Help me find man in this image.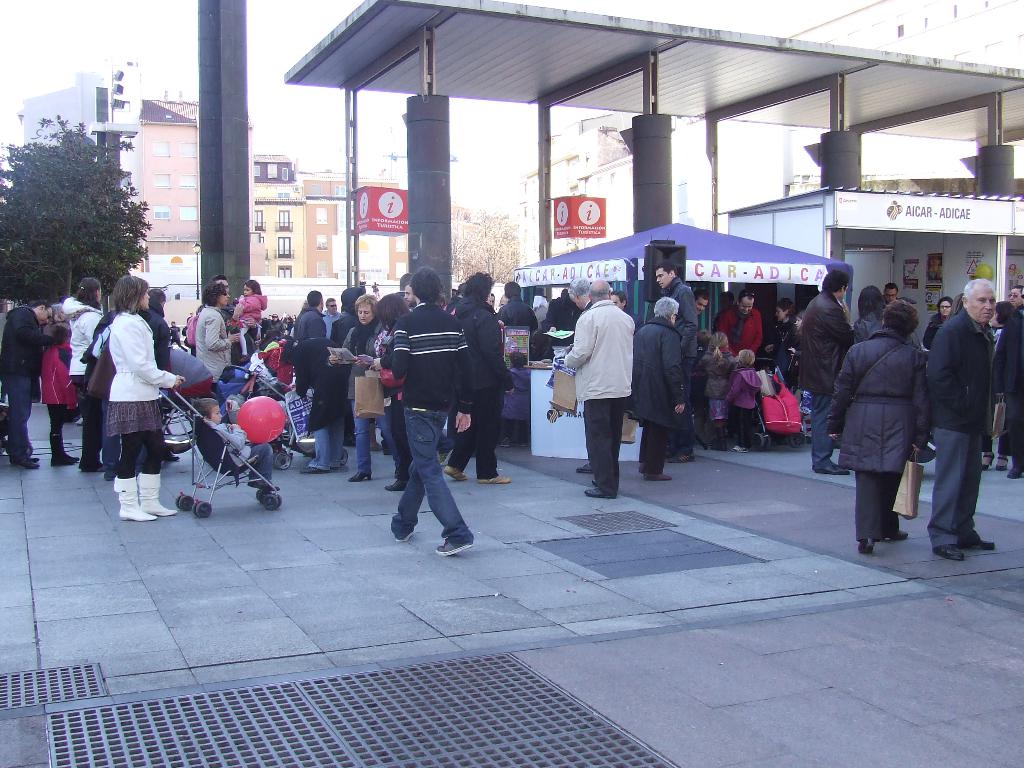
Found it: Rect(0, 300, 58, 471).
